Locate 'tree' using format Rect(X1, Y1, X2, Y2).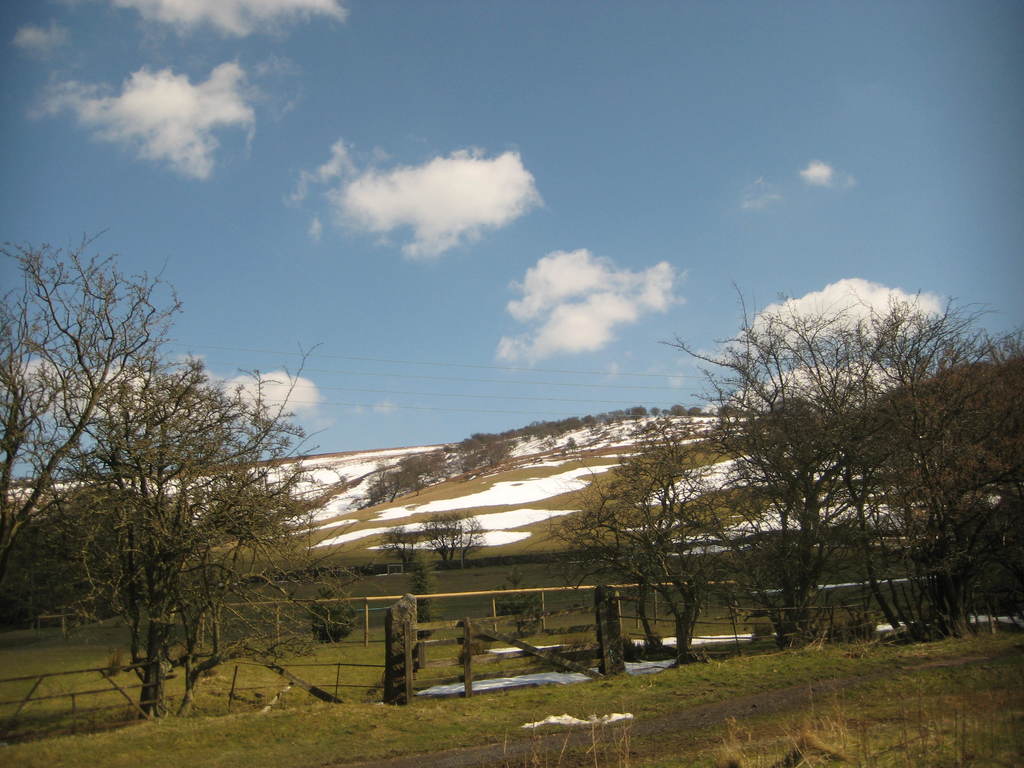
Rect(656, 284, 959, 653).
